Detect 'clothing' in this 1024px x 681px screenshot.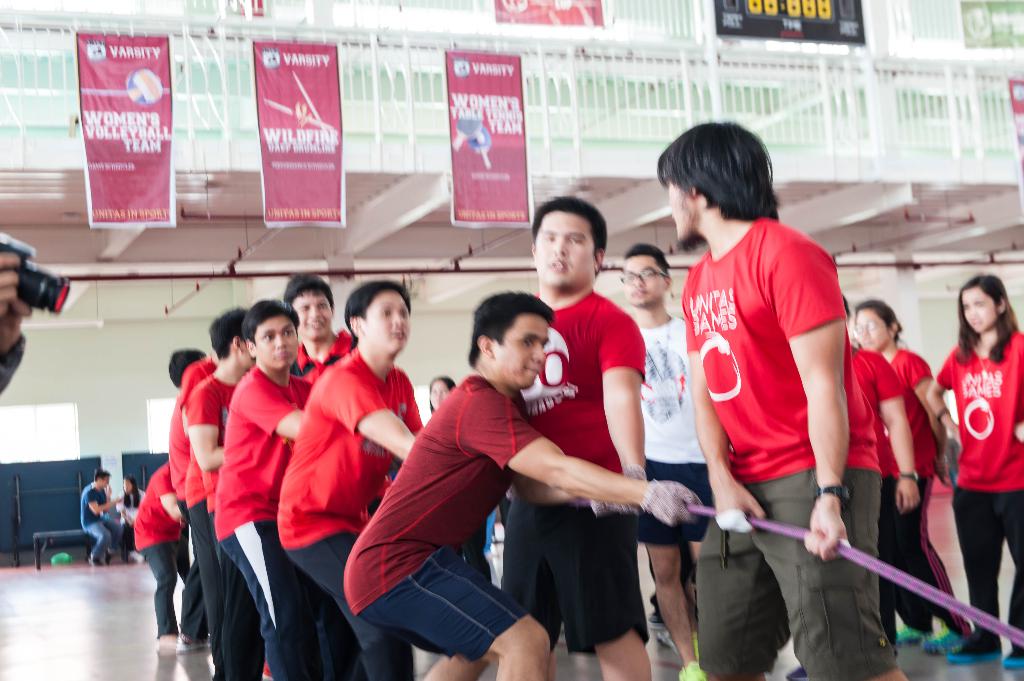
Detection: box(79, 479, 107, 554).
